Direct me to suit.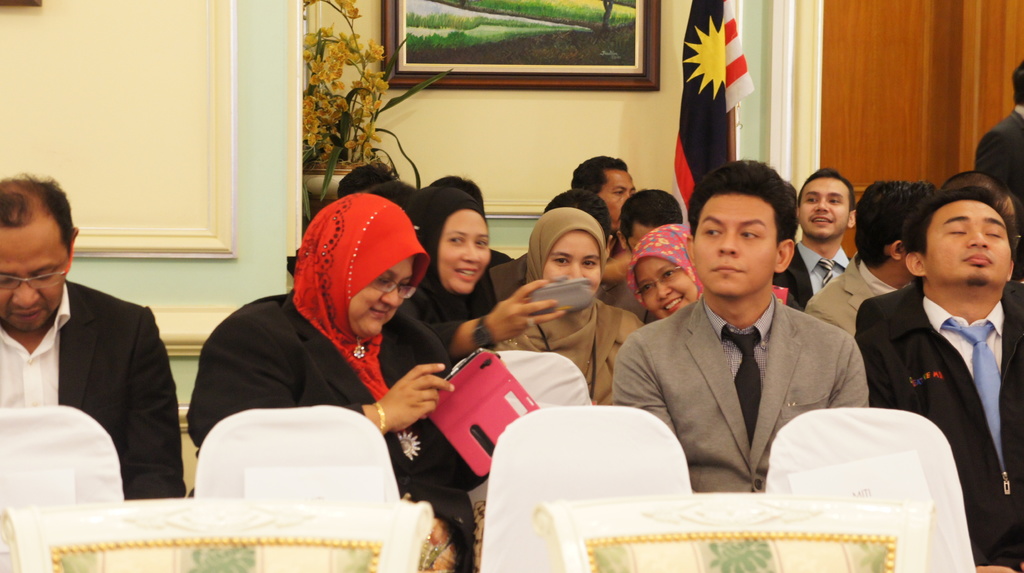
Direction: (773,244,851,311).
